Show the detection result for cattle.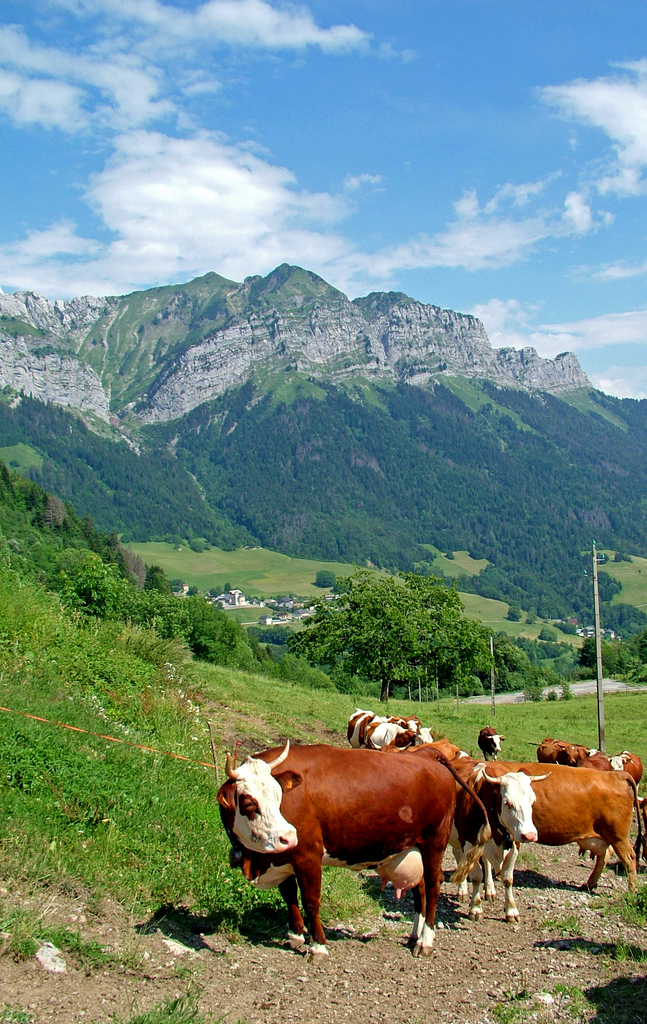
BBox(522, 733, 587, 765).
